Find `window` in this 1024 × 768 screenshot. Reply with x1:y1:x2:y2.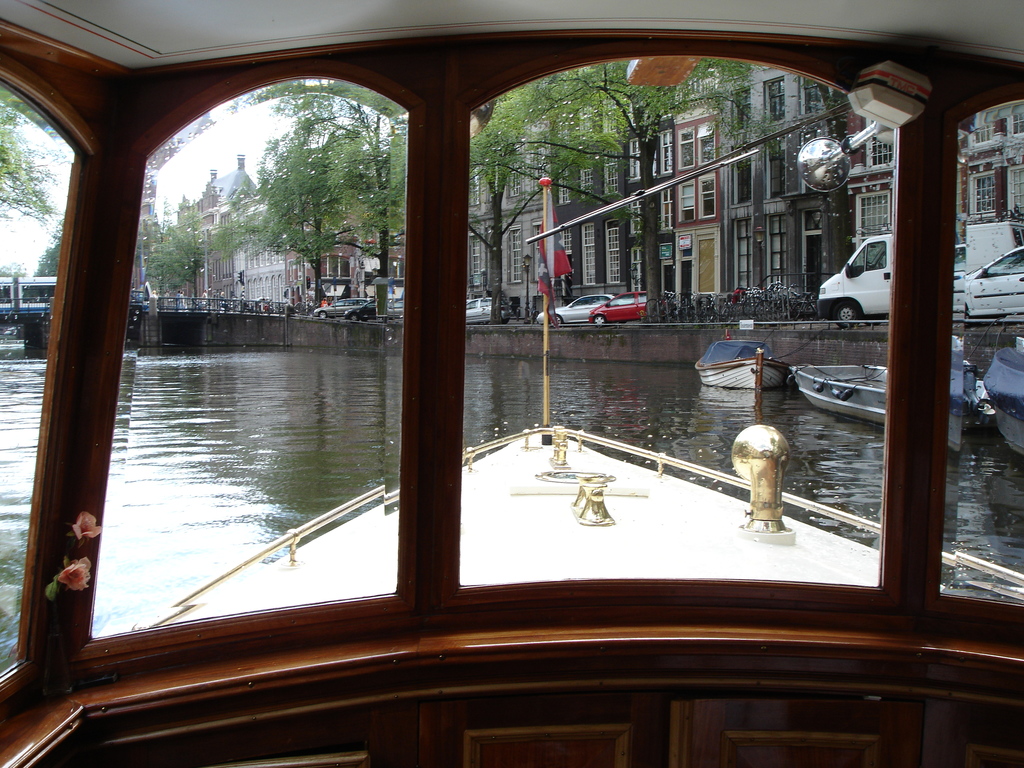
730:86:751:141.
